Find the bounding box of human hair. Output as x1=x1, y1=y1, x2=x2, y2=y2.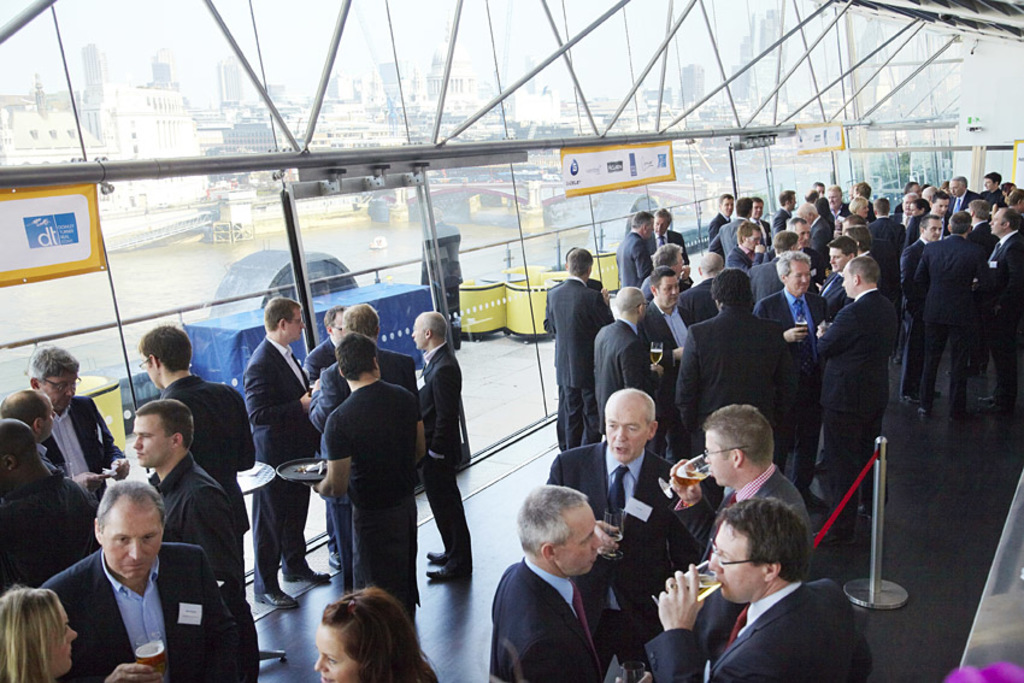
x1=334, y1=331, x2=377, y2=382.
